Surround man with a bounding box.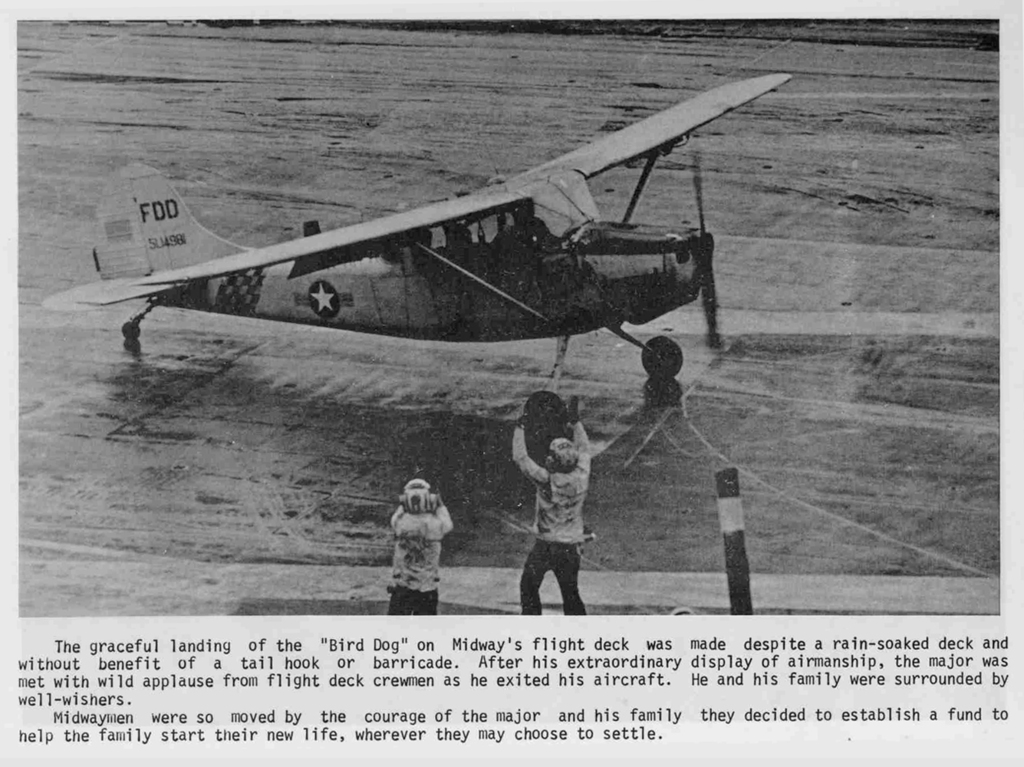
select_region(509, 394, 591, 614).
